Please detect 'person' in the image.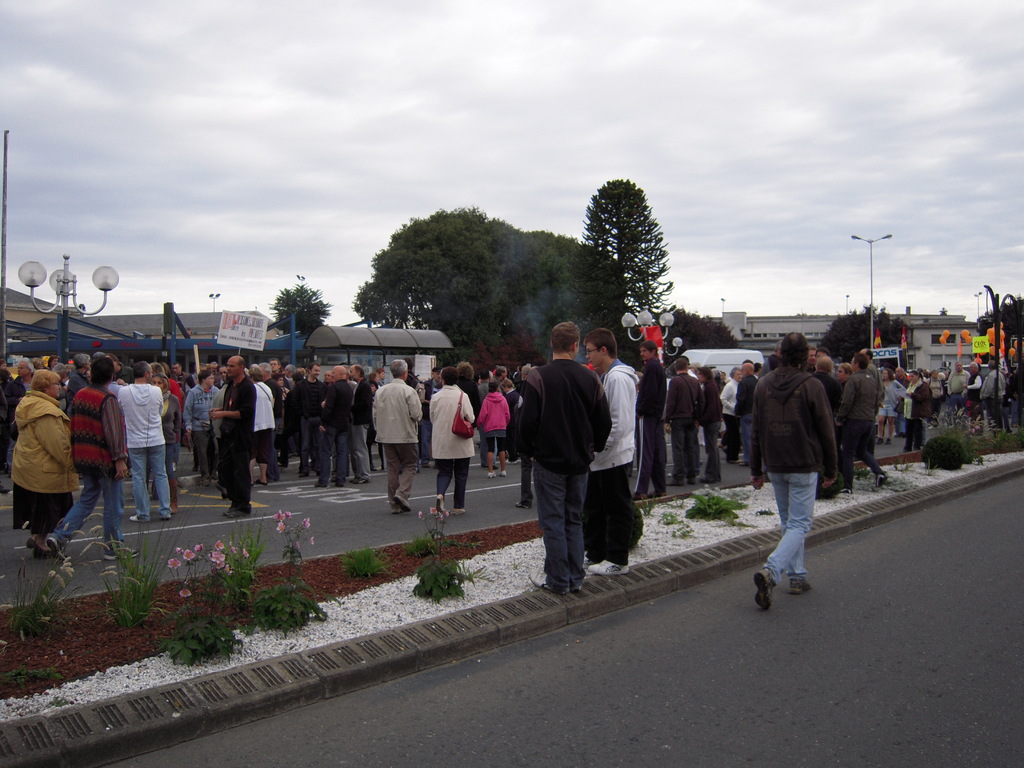
[x1=529, y1=323, x2=611, y2=599].
